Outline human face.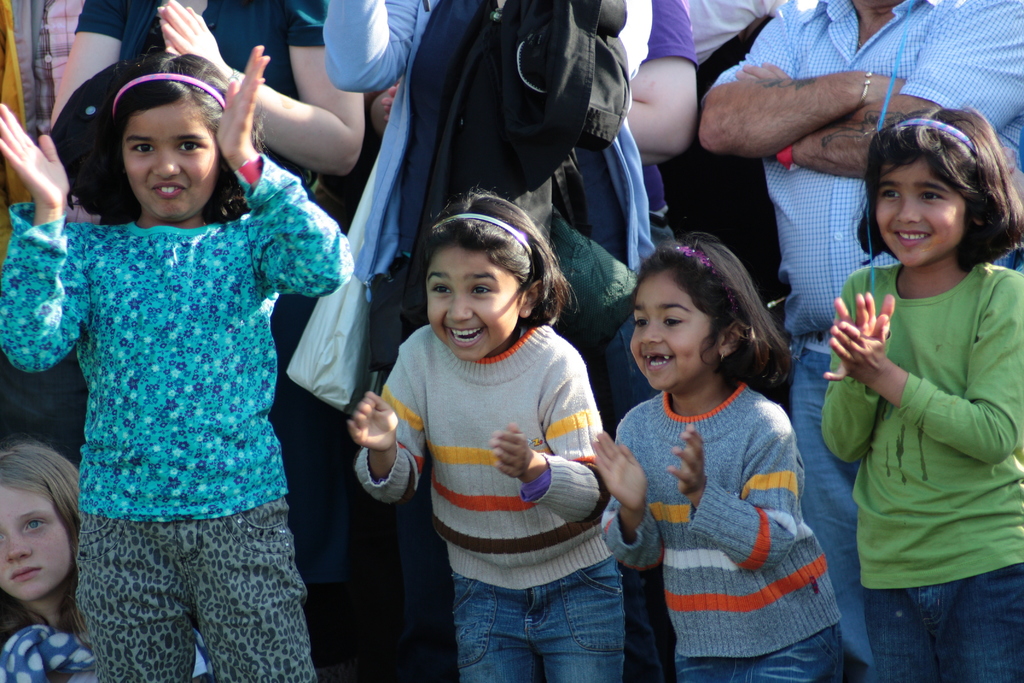
Outline: <region>0, 487, 70, 602</region>.
